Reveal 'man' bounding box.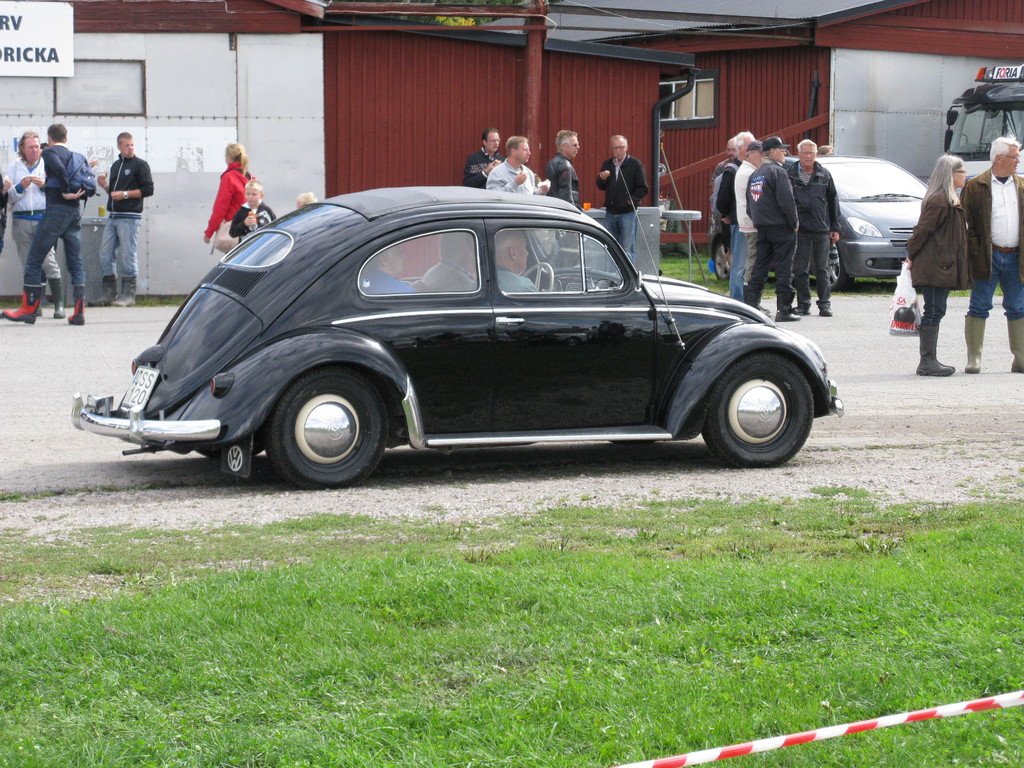
Revealed: l=1, t=134, r=80, b=327.
